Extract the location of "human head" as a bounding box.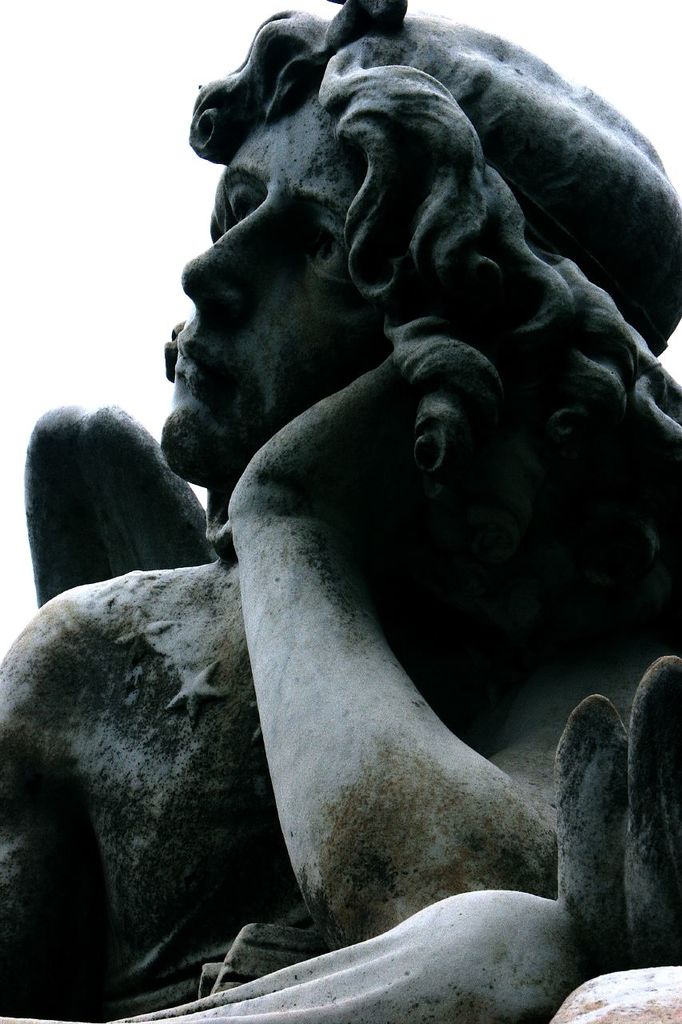
region(146, 24, 605, 502).
